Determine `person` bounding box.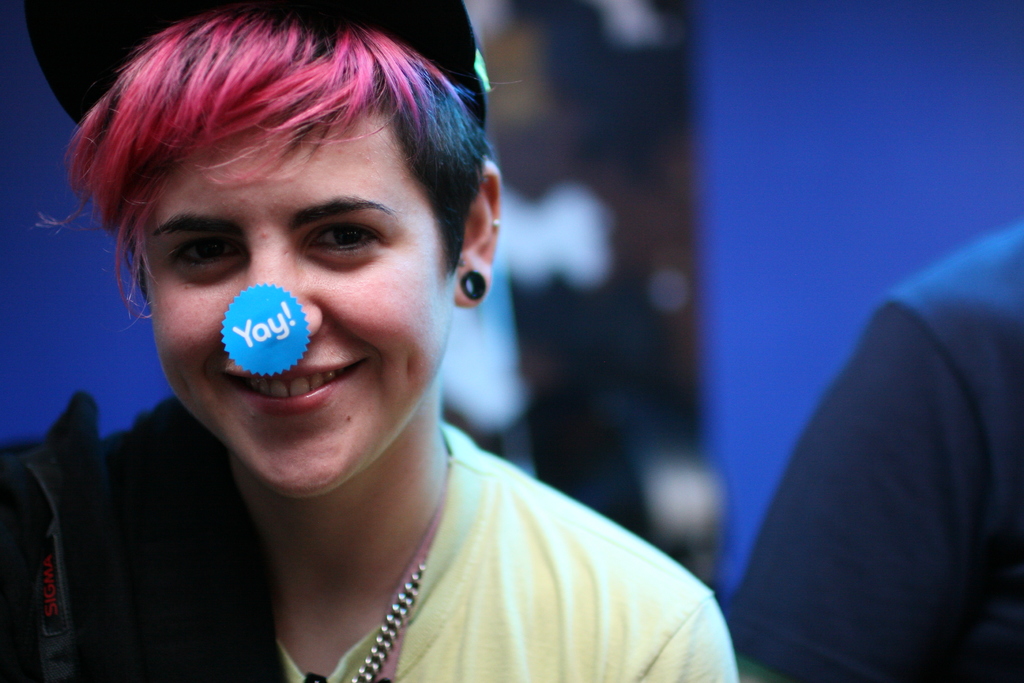
Determined: bbox=(728, 217, 1023, 682).
